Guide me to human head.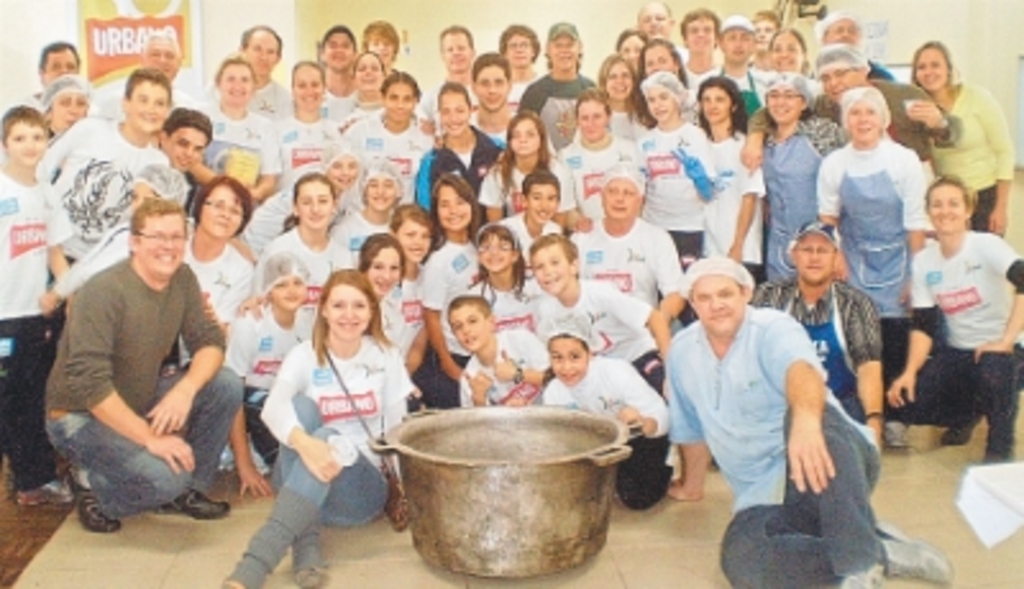
Guidance: [591, 164, 640, 220].
